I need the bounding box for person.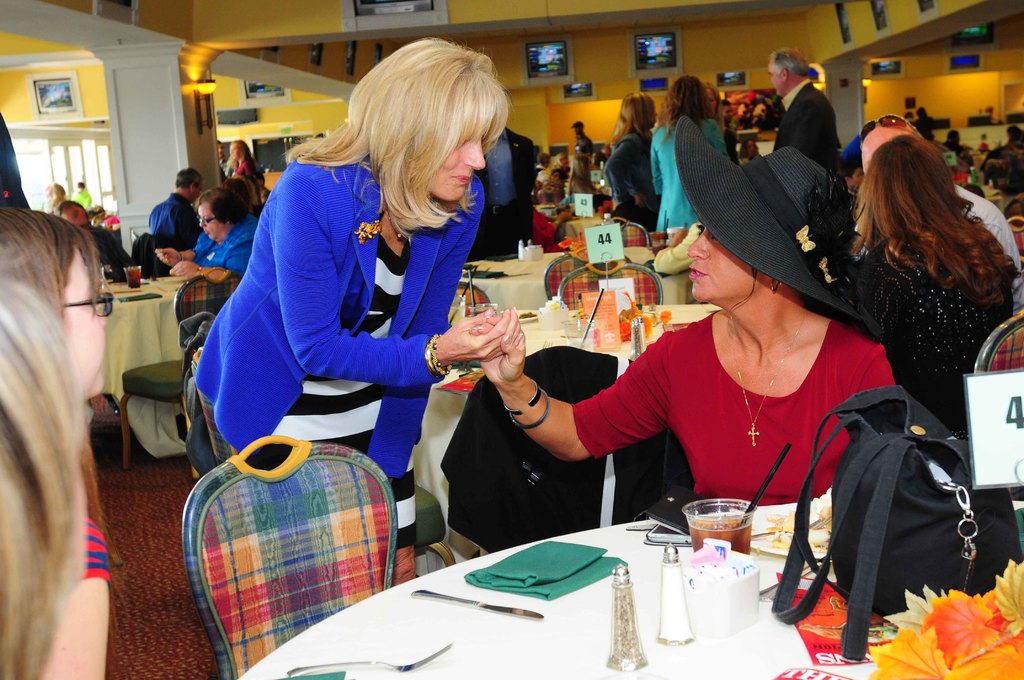
Here it is: {"left": 61, "top": 182, "right": 106, "bottom": 229}.
